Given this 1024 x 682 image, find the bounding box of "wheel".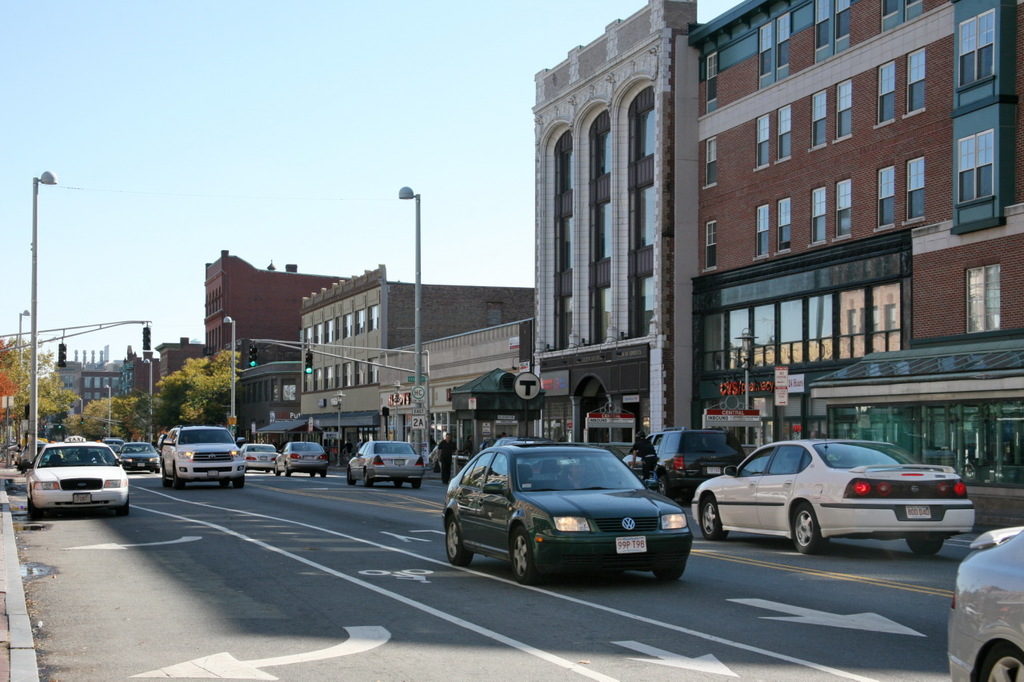
crop(905, 536, 939, 556).
